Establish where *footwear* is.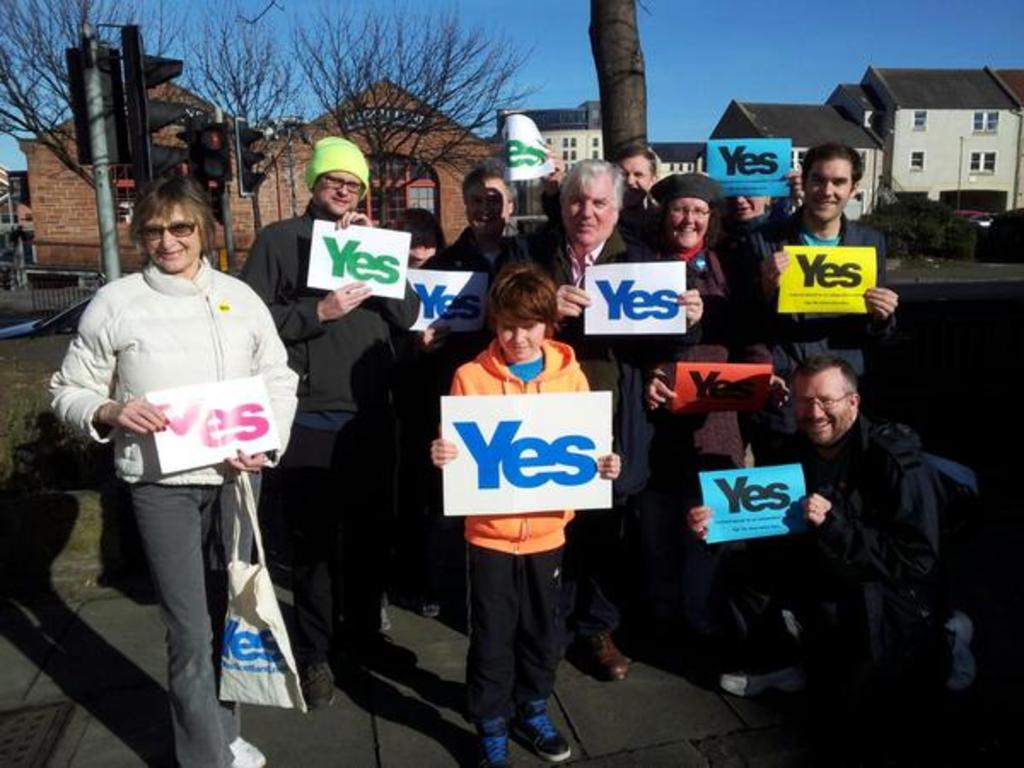
Established at (299,650,329,722).
